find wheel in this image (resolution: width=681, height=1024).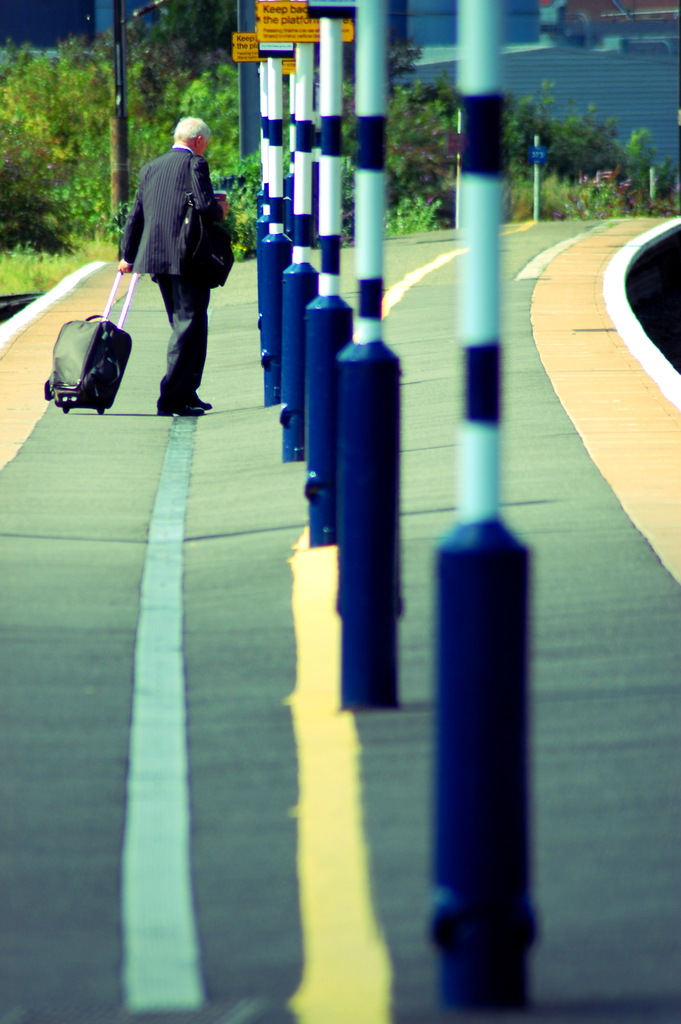
[x1=95, y1=409, x2=103, y2=417].
